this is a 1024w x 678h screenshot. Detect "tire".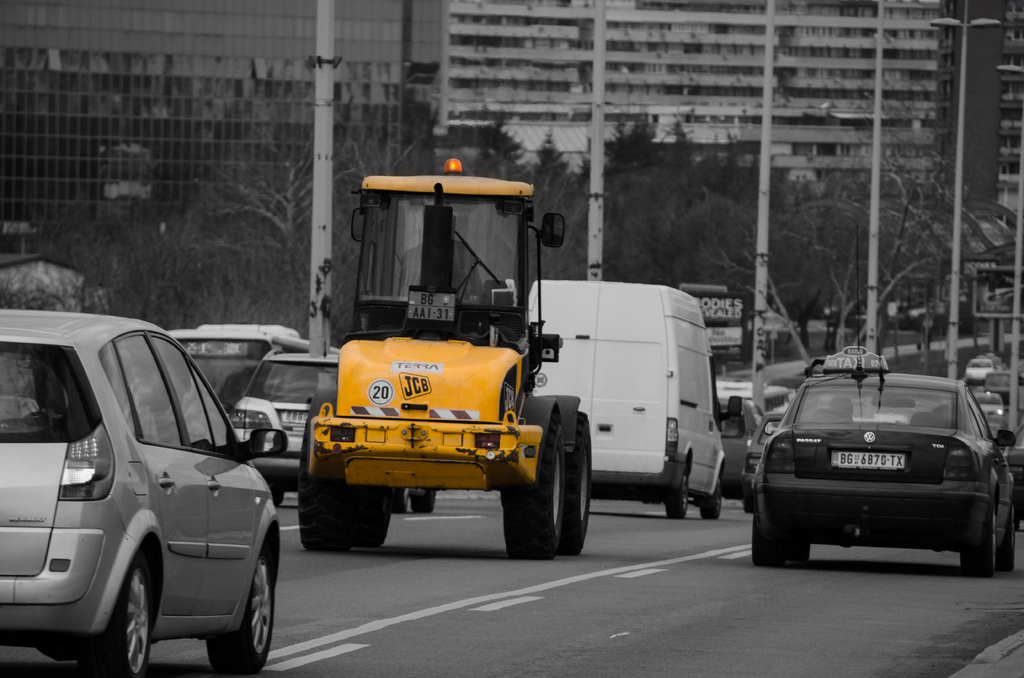
<bbox>411, 488, 437, 513</bbox>.
